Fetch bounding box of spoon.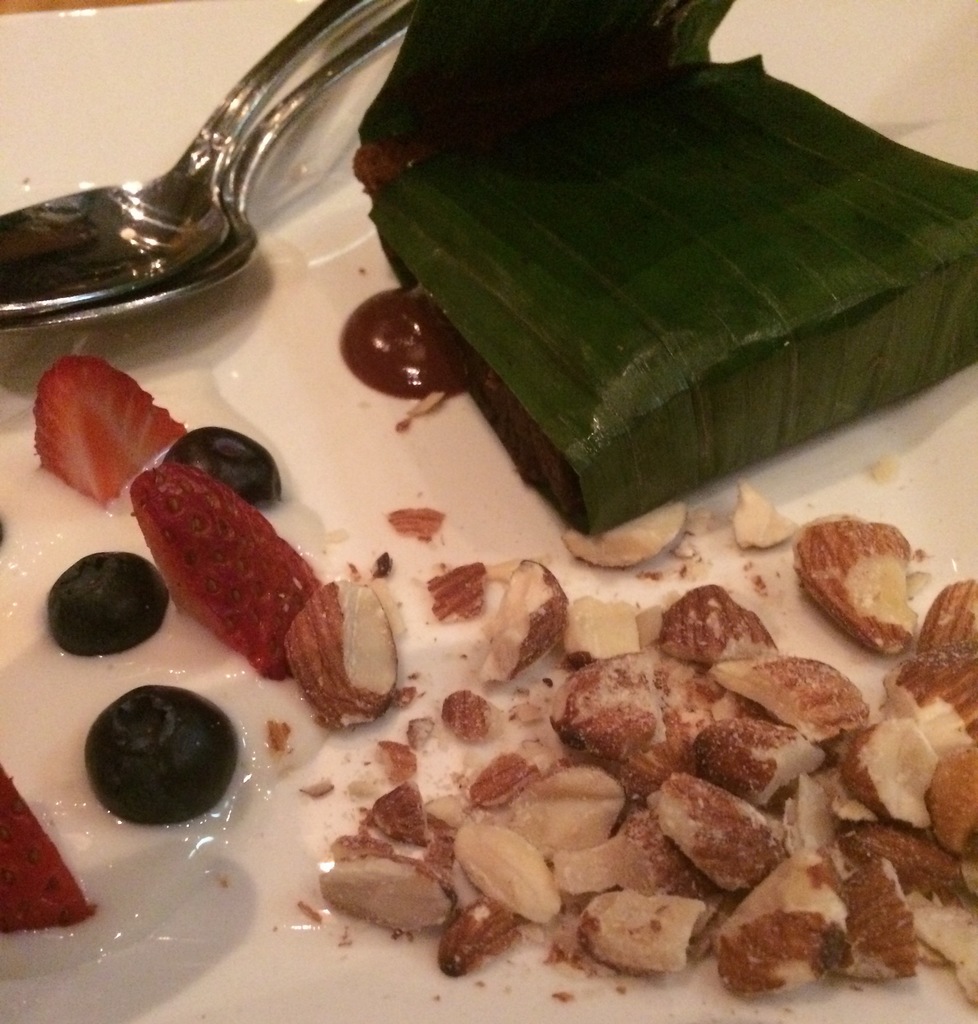
Bbox: bbox=[0, 0, 422, 335].
